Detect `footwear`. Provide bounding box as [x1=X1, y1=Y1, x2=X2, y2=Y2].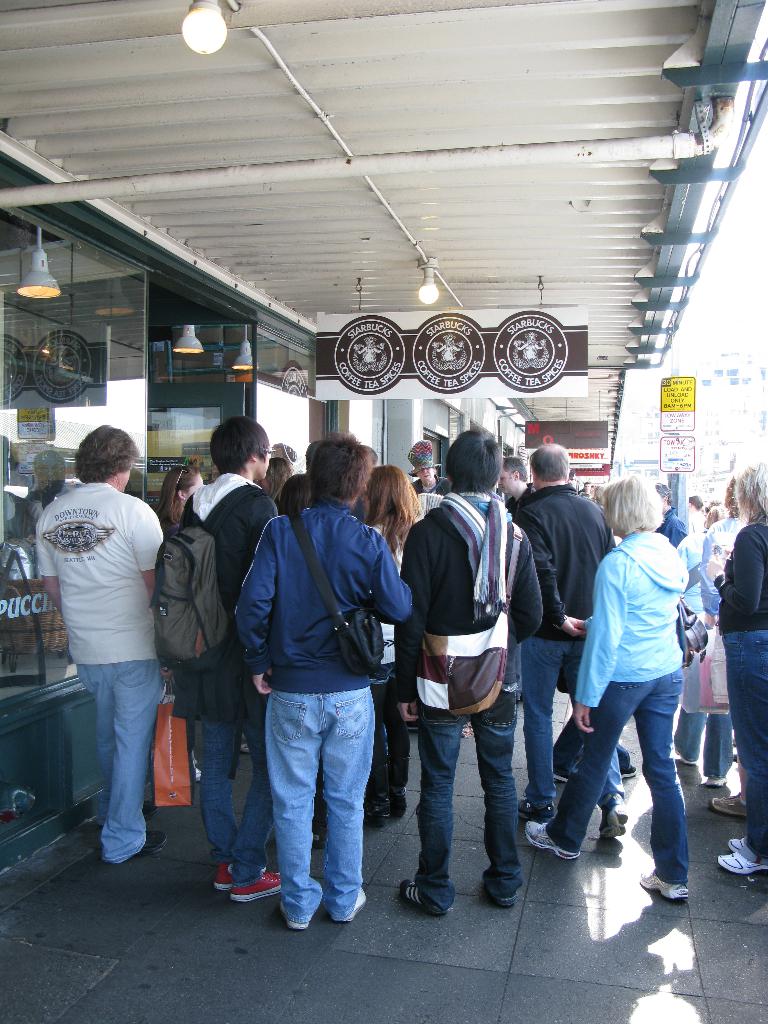
[x1=556, y1=762, x2=570, y2=787].
